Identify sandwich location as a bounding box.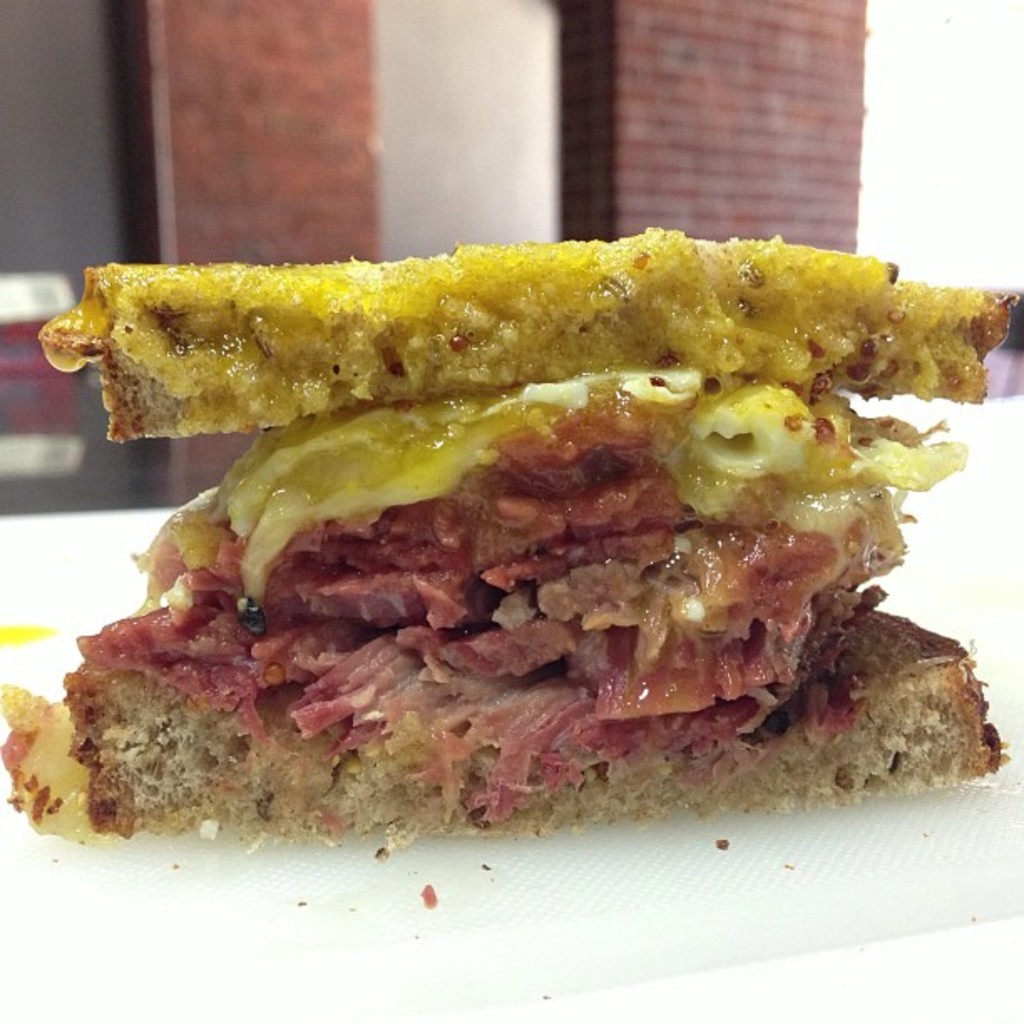
rect(0, 226, 1022, 862).
